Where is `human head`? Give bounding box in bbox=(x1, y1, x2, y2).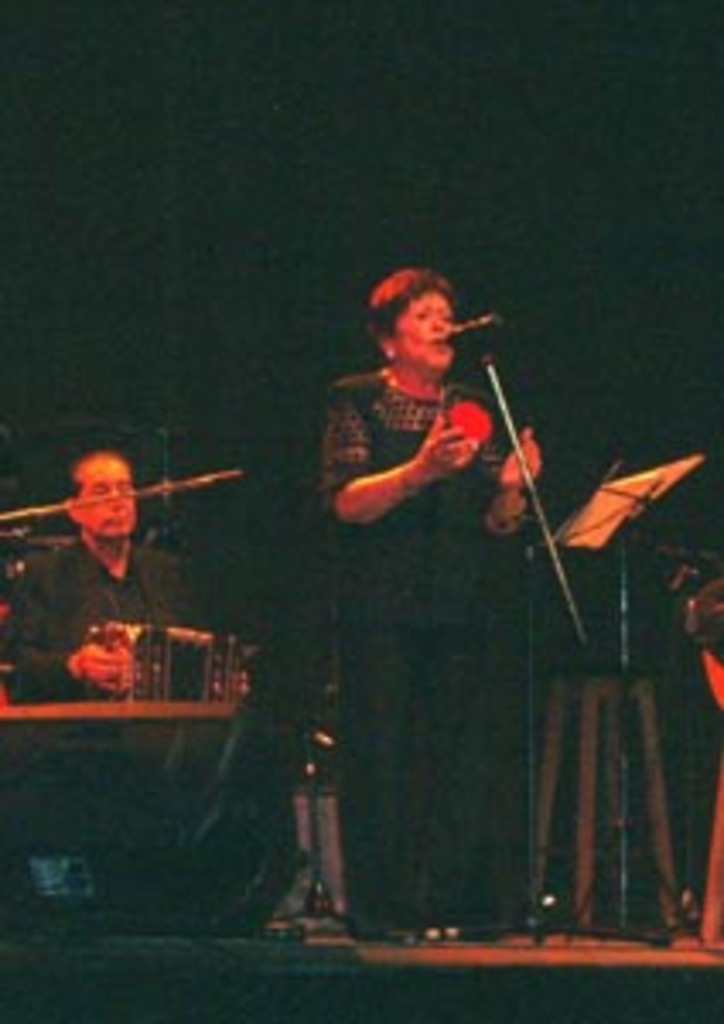
bbox=(65, 451, 143, 539).
